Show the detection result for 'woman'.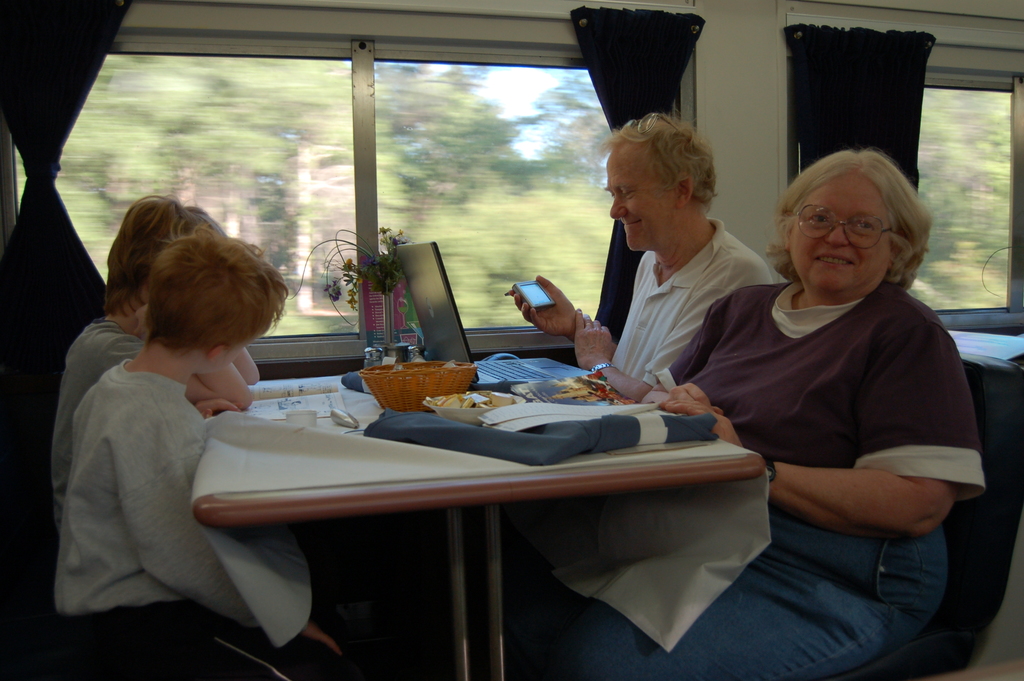
(x1=641, y1=143, x2=995, y2=677).
